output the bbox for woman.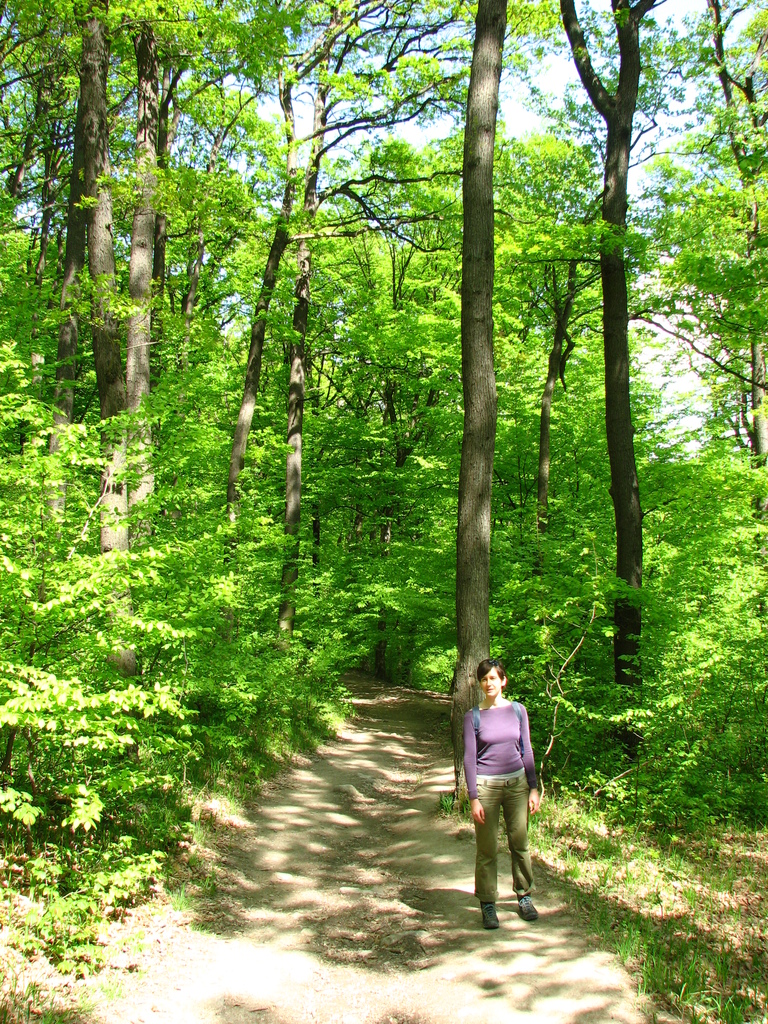
[465,662,558,923].
